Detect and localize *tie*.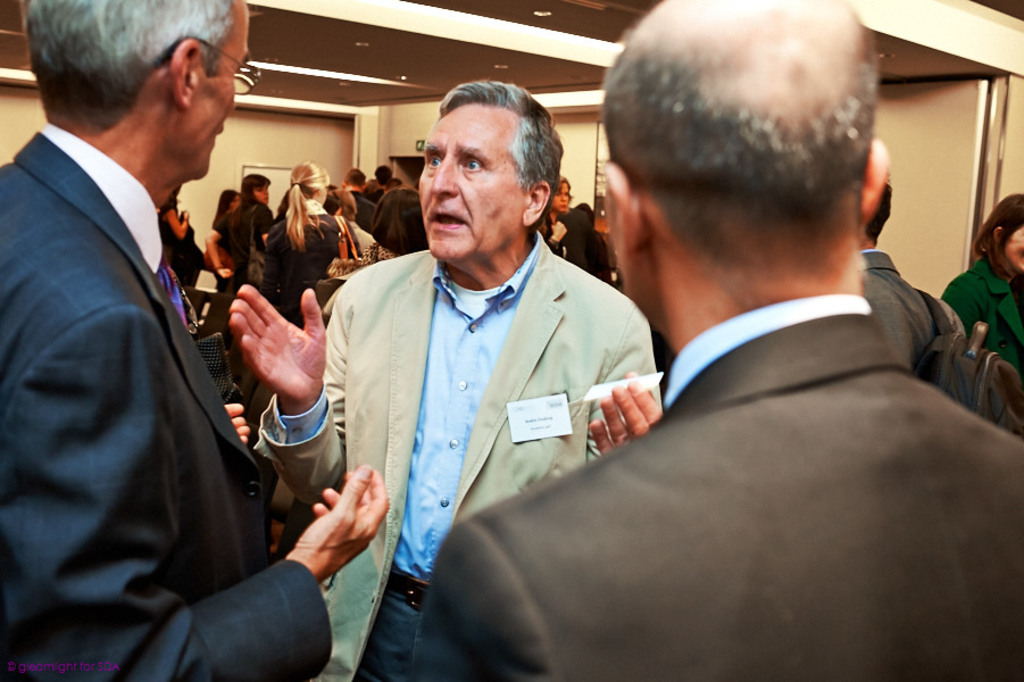
Localized at region(161, 249, 192, 325).
